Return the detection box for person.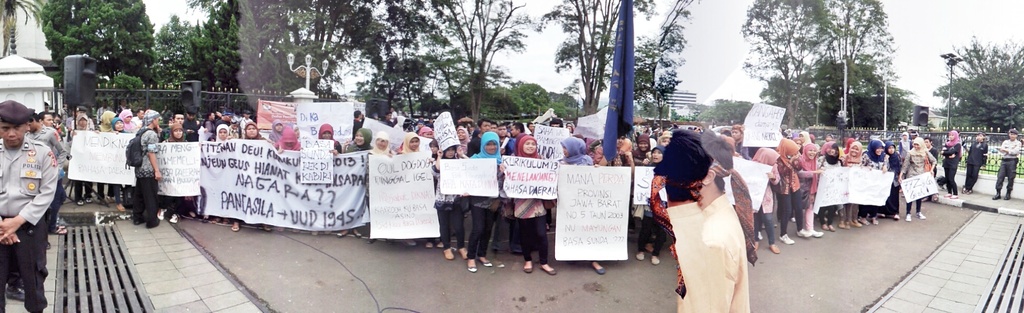
413 122 437 140.
